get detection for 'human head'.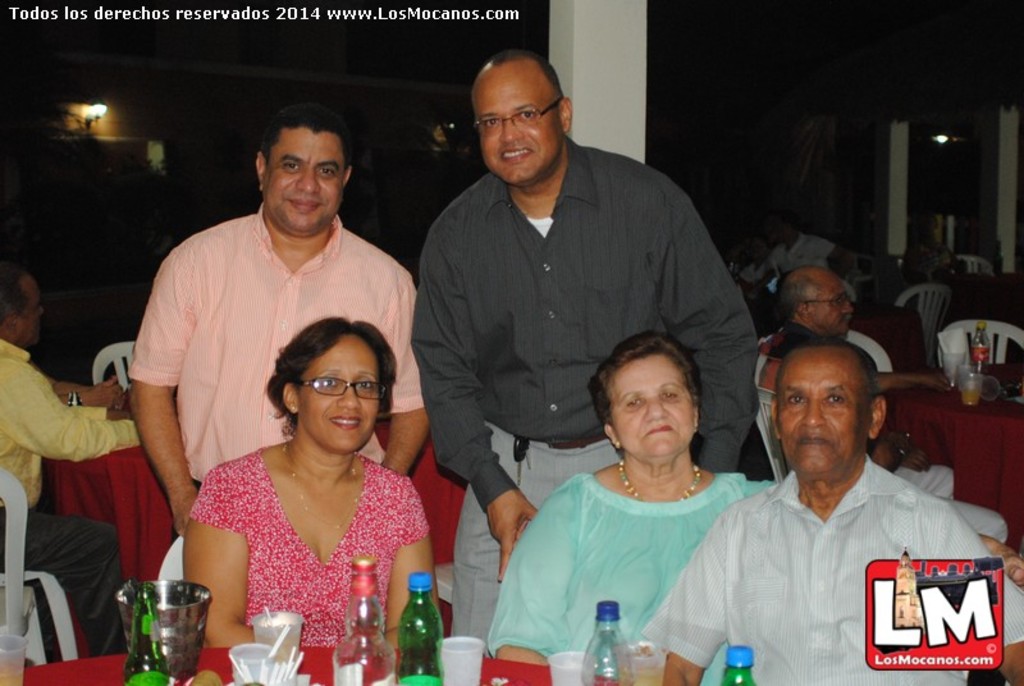
Detection: 783/265/855/338.
